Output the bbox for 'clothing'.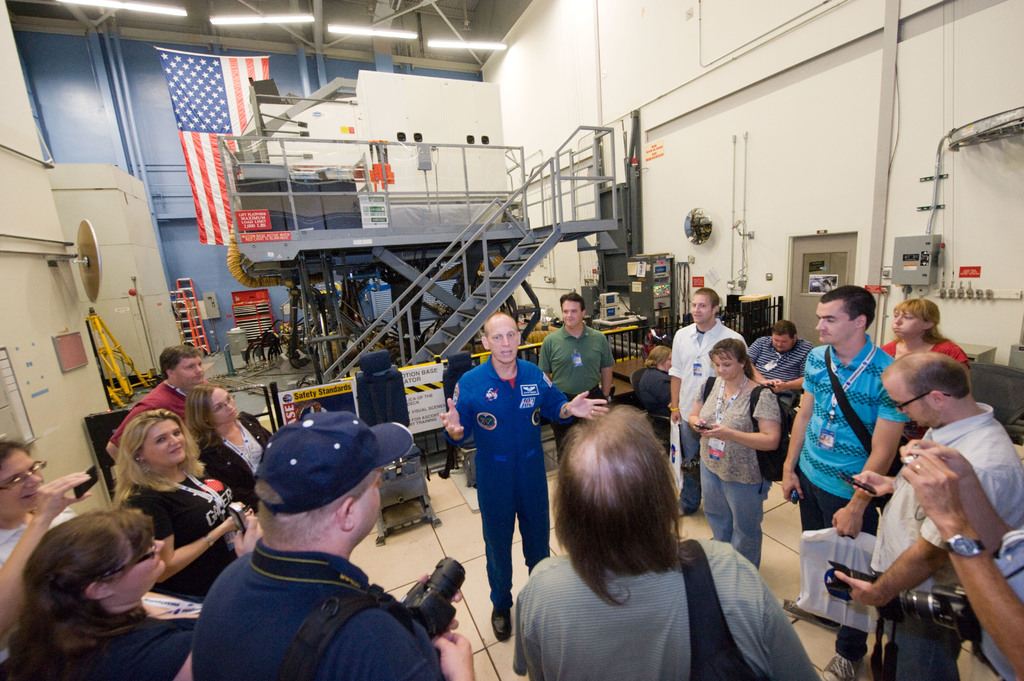
bbox=[540, 324, 616, 464].
